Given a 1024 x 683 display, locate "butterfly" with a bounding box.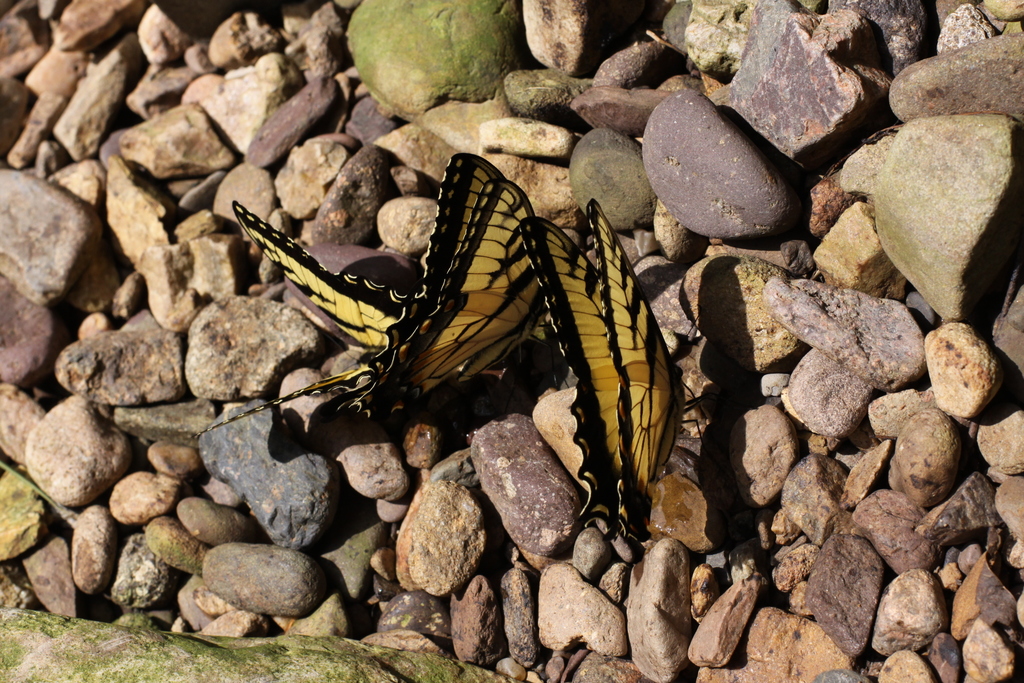
Located: [195, 149, 551, 451].
